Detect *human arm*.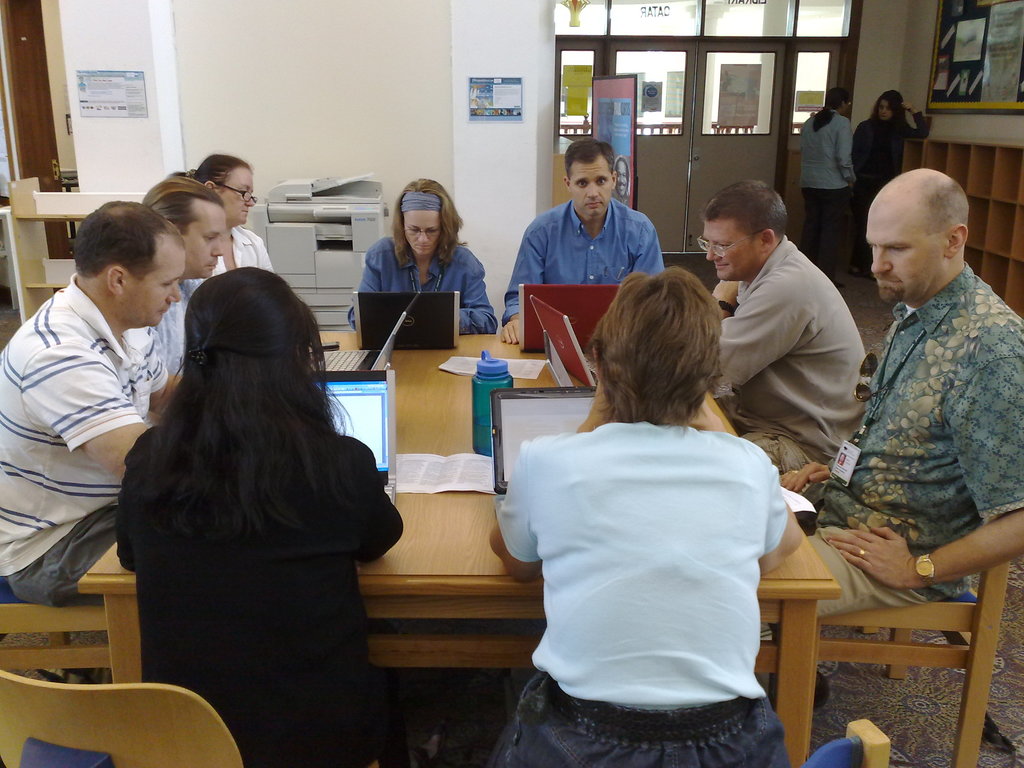
Detected at Rect(344, 447, 404, 565).
